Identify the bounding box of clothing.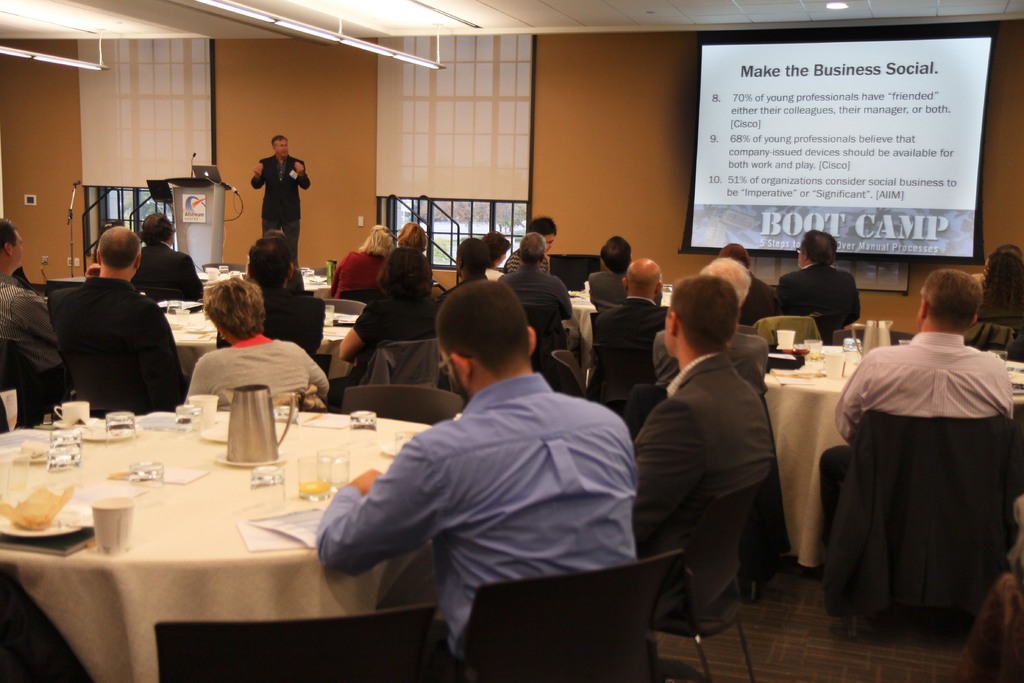
[left=316, top=374, right=638, bottom=682].
